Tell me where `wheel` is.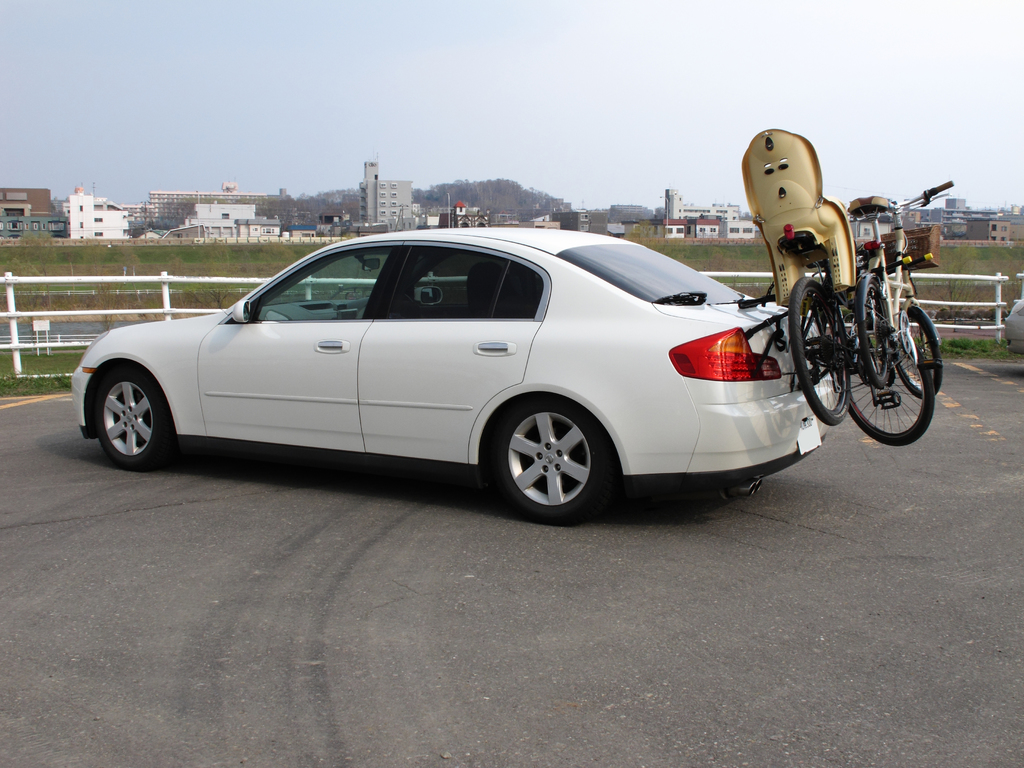
`wheel` is at (left=857, top=283, right=890, bottom=387).
